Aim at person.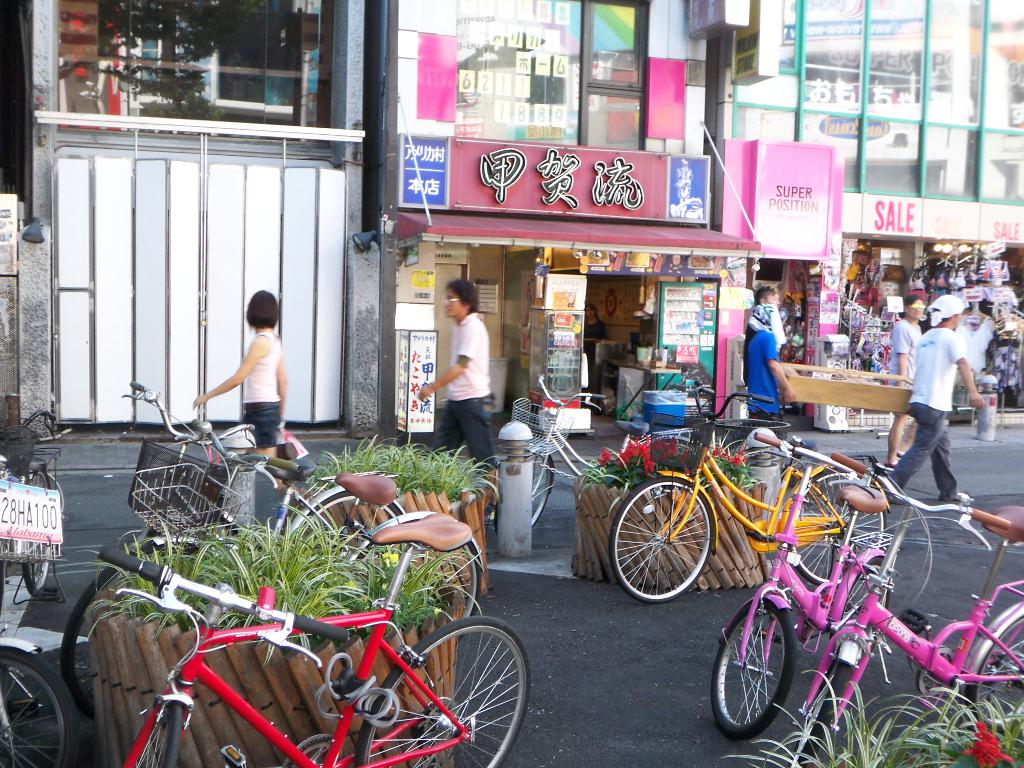
Aimed at 756,285,783,367.
